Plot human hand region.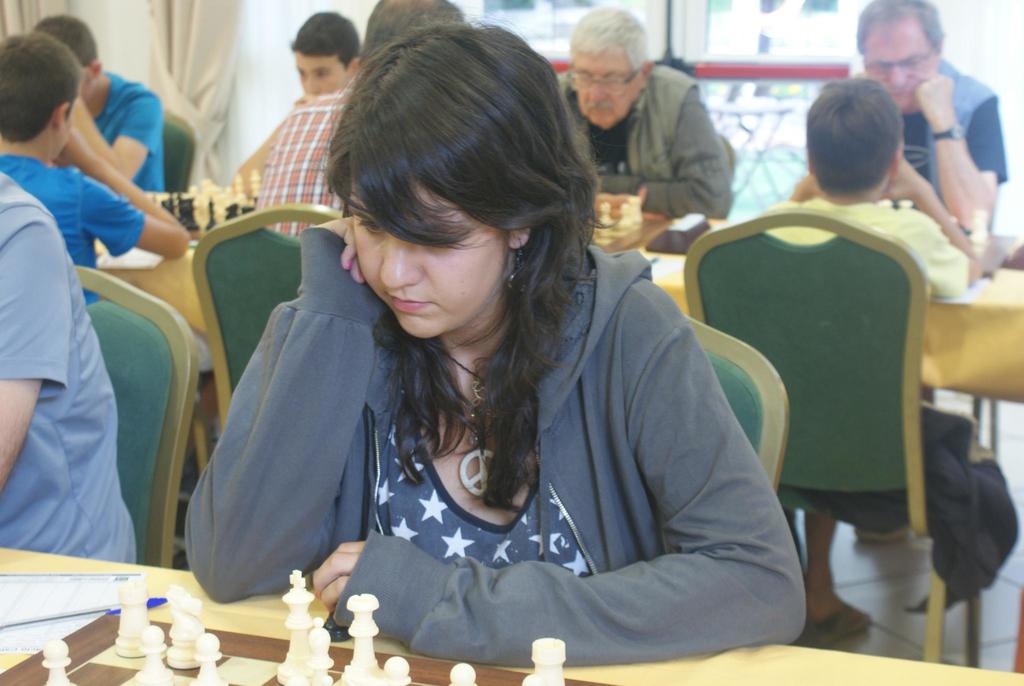
Plotted at locate(881, 149, 930, 201).
